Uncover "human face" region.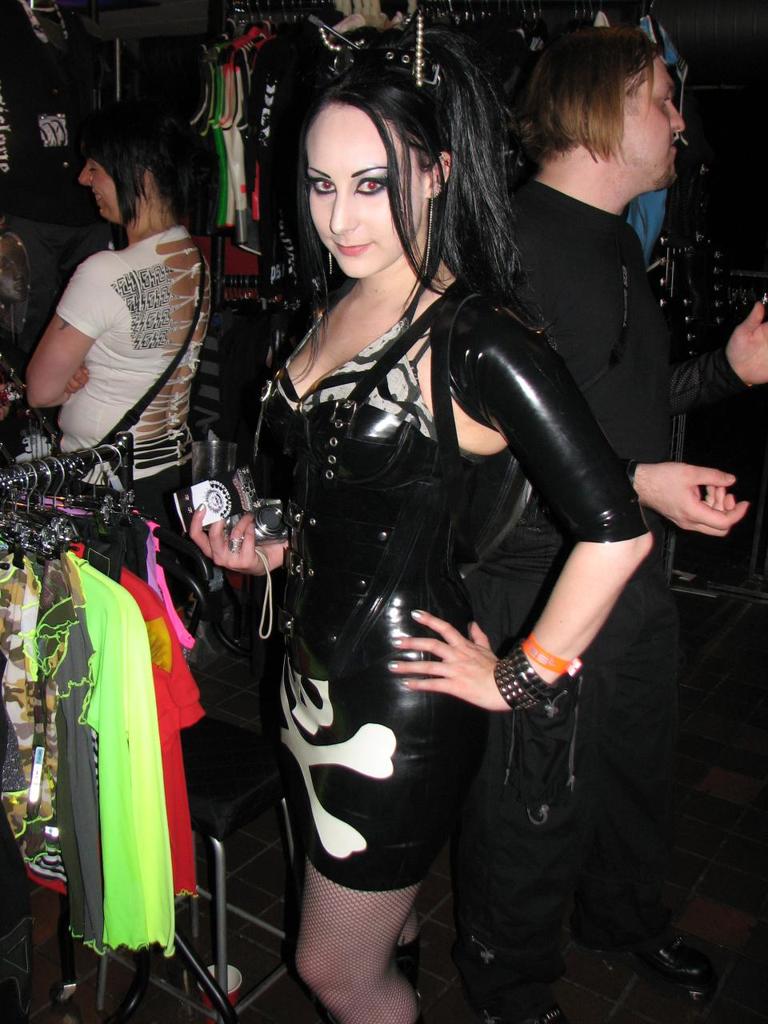
Uncovered: 73 146 123 222.
